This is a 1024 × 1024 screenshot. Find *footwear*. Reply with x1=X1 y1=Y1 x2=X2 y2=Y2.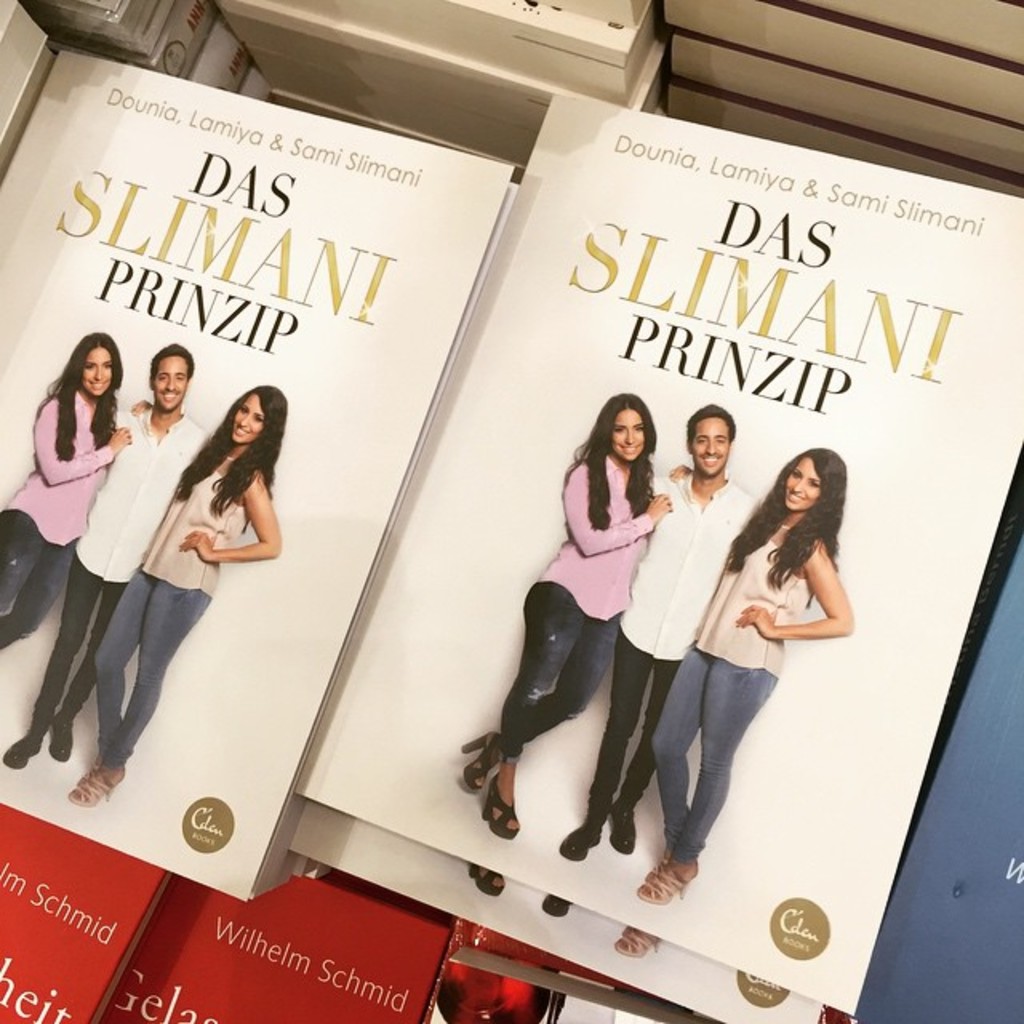
x1=634 y1=854 x2=699 y2=904.
